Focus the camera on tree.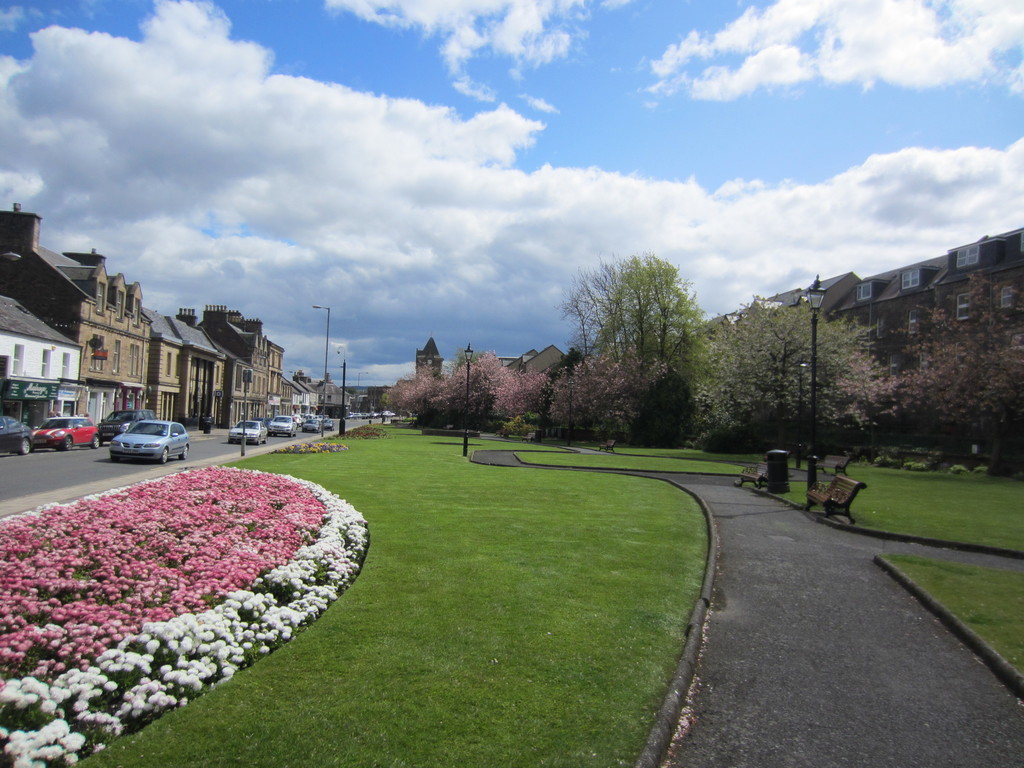
Focus region: 724 304 879 471.
